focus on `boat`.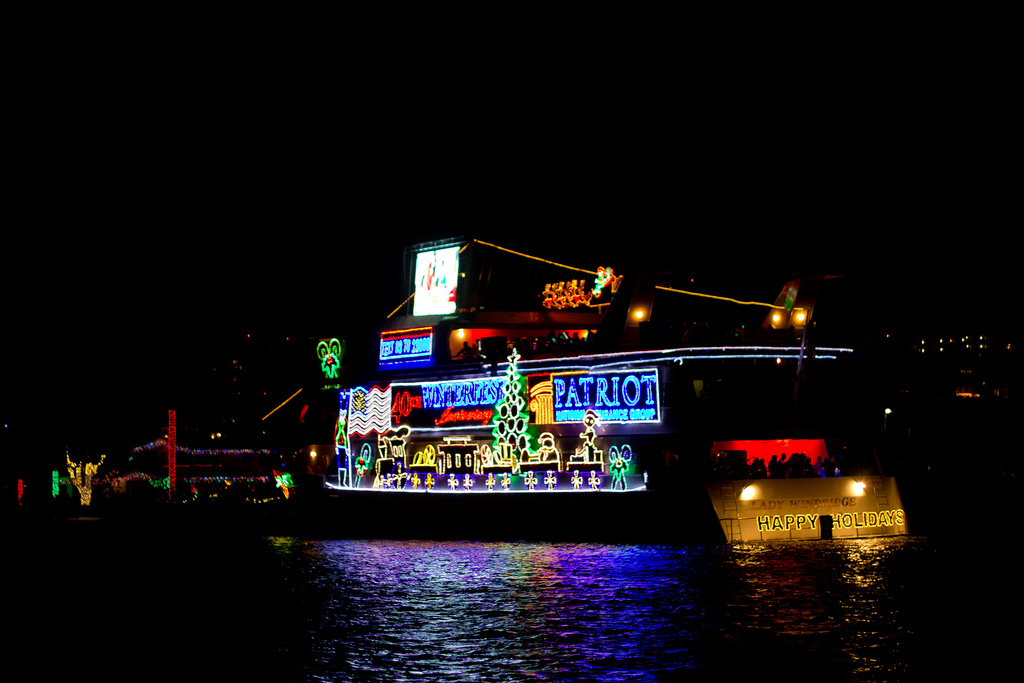
Focused at (303,208,912,525).
